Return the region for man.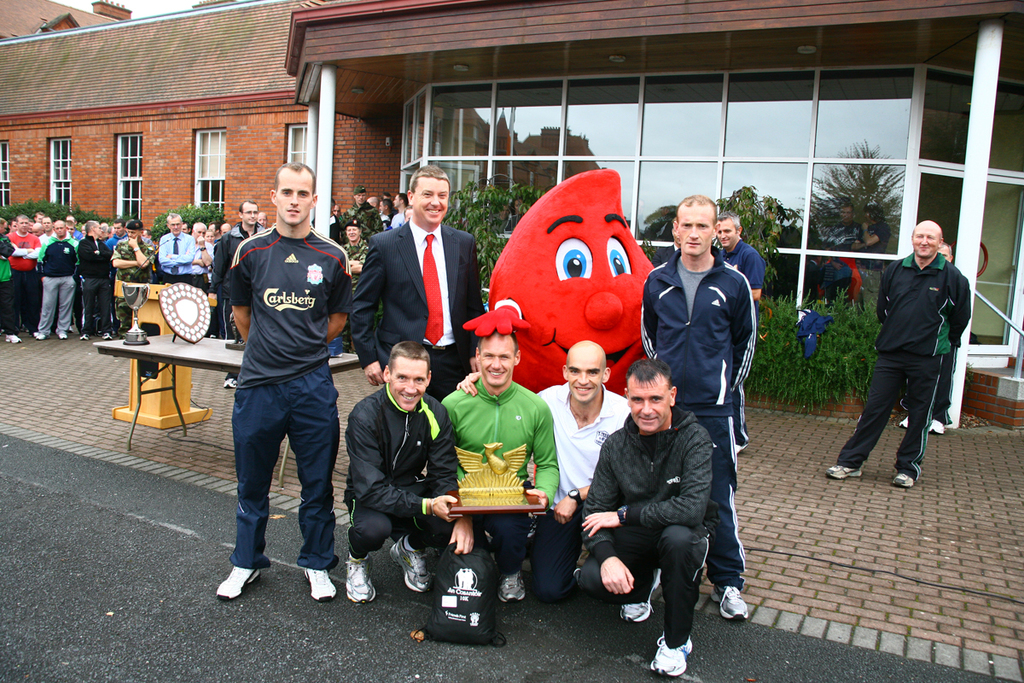
336:186:381:242.
